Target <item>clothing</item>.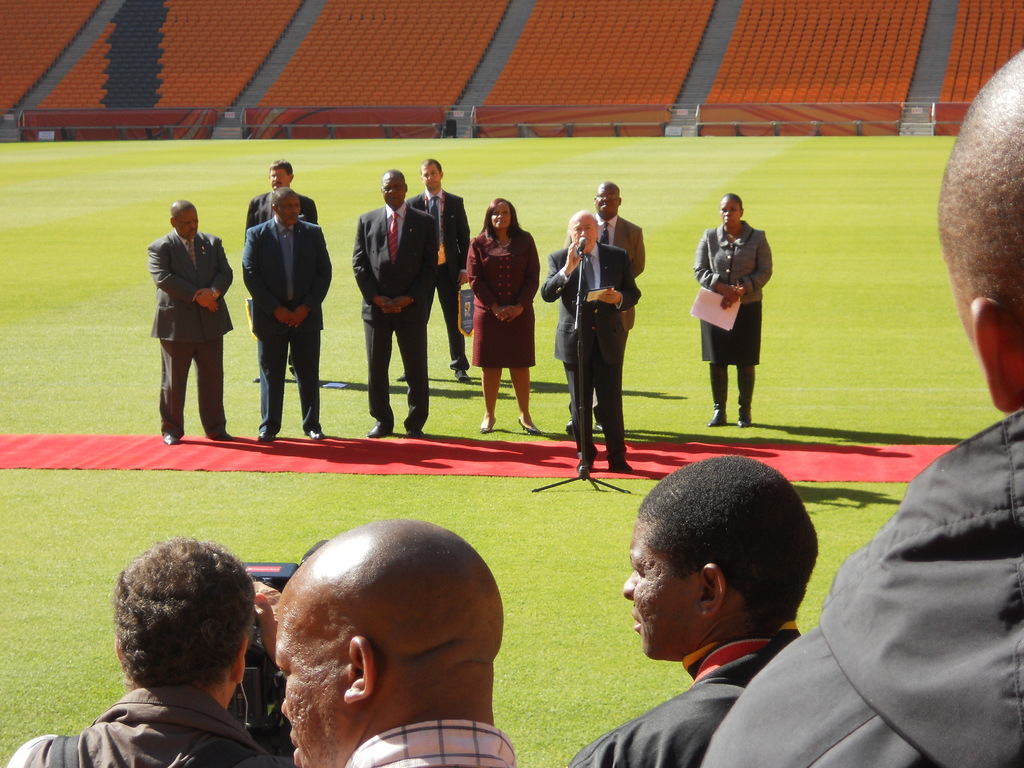
Target region: select_region(695, 192, 779, 406).
